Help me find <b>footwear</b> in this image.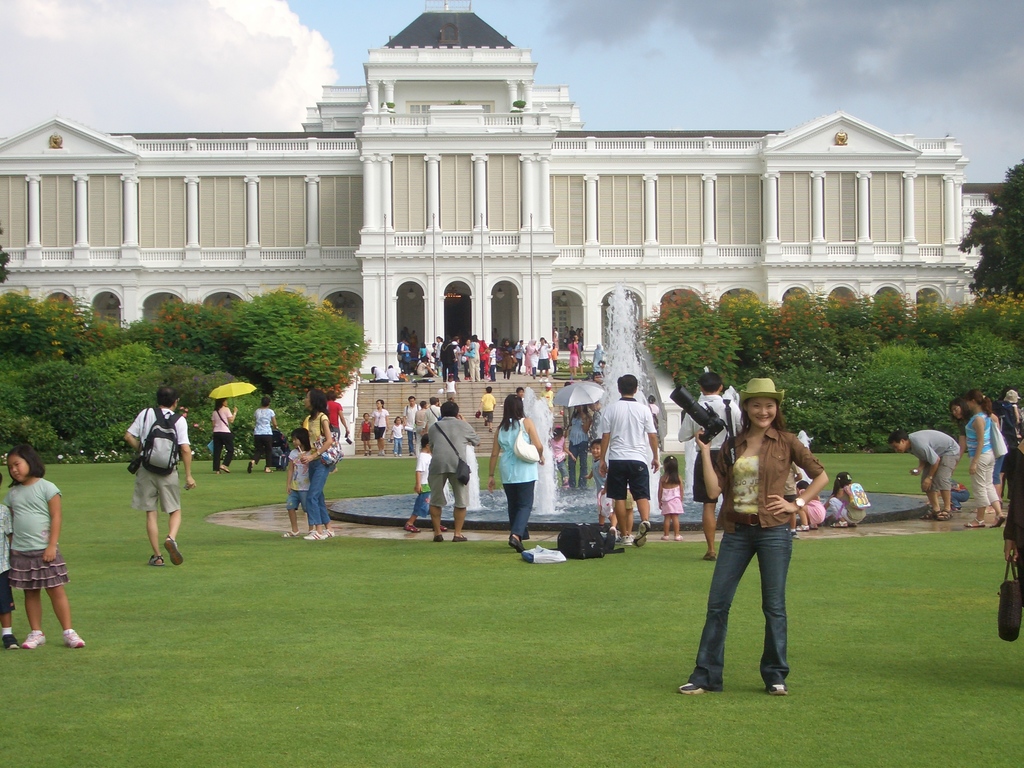
Found it: box(922, 511, 936, 520).
